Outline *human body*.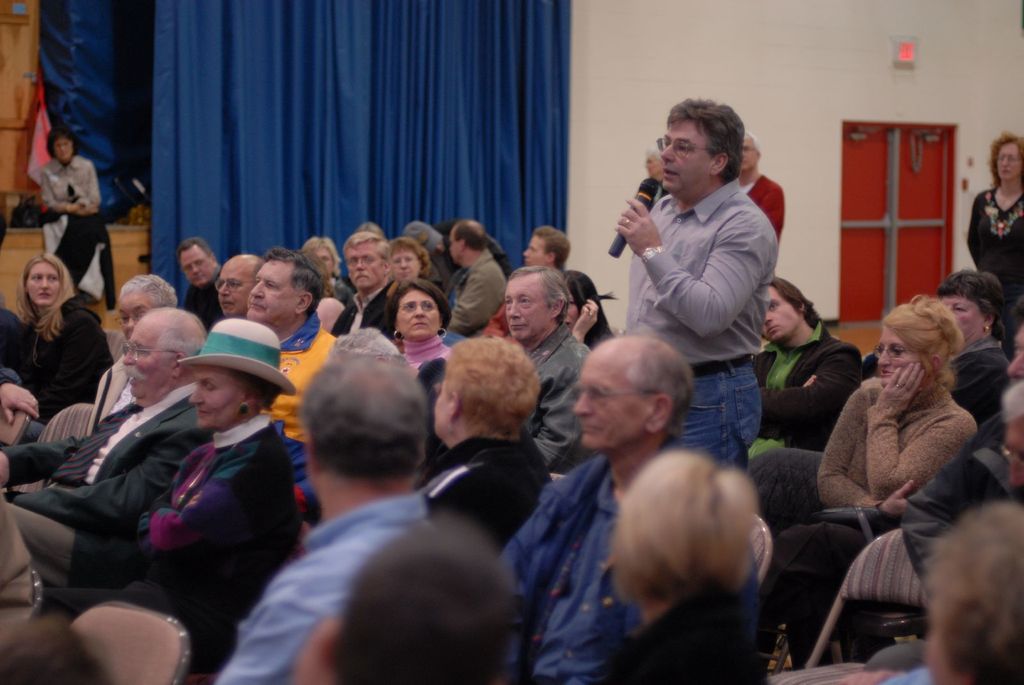
Outline: BBox(335, 232, 385, 331).
